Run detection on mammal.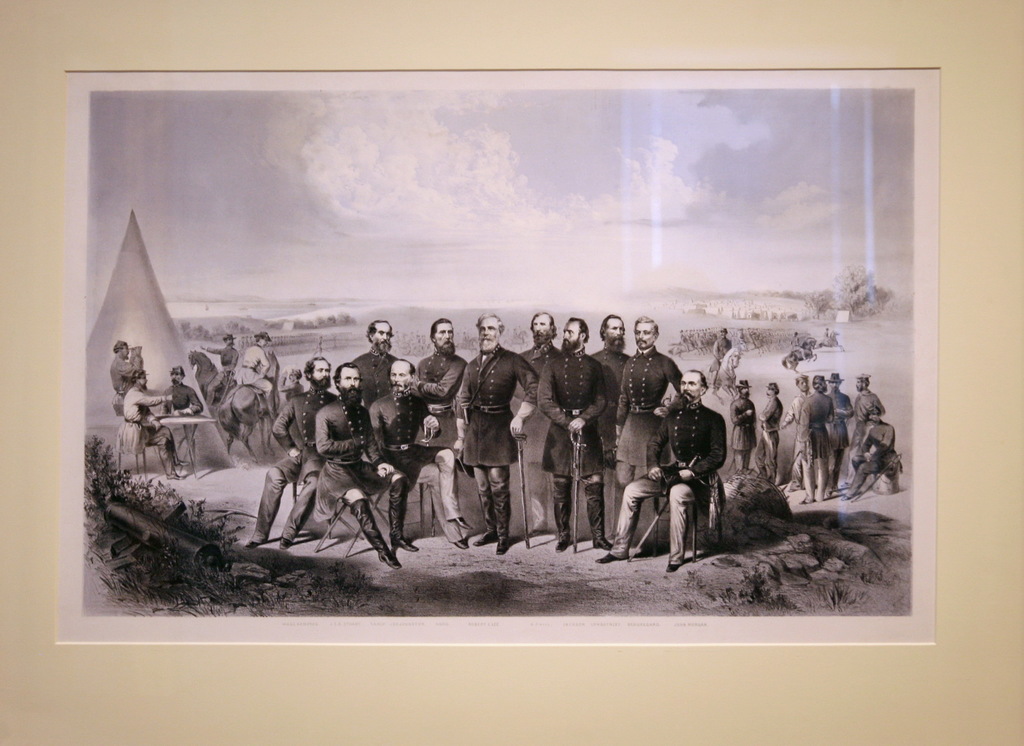
Result: bbox=[760, 385, 786, 479].
